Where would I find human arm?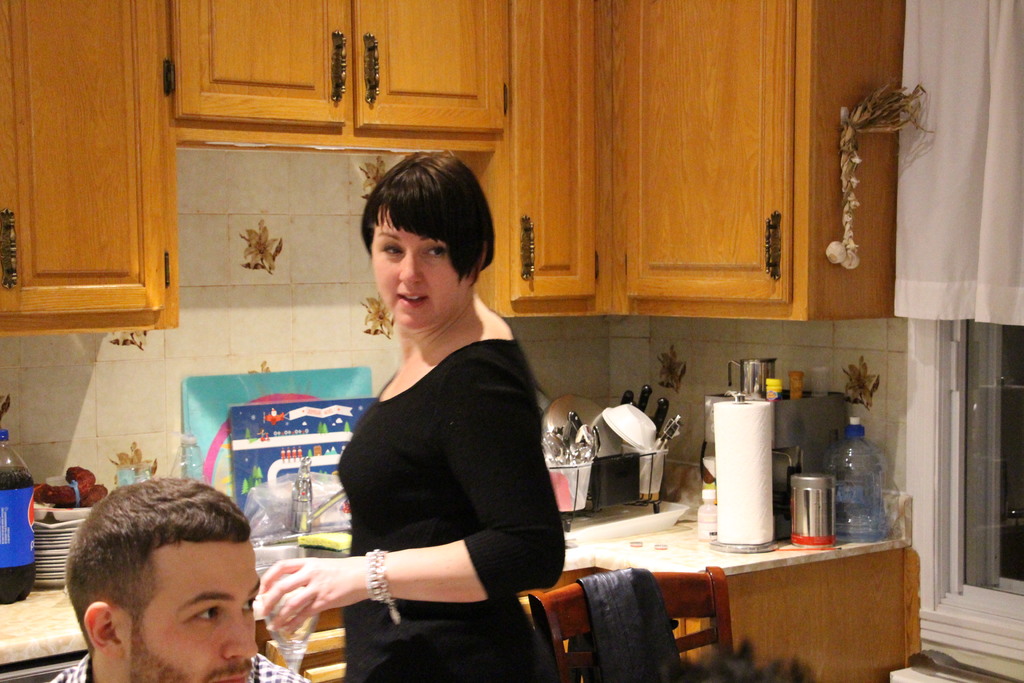
At bbox=(260, 361, 565, 608).
